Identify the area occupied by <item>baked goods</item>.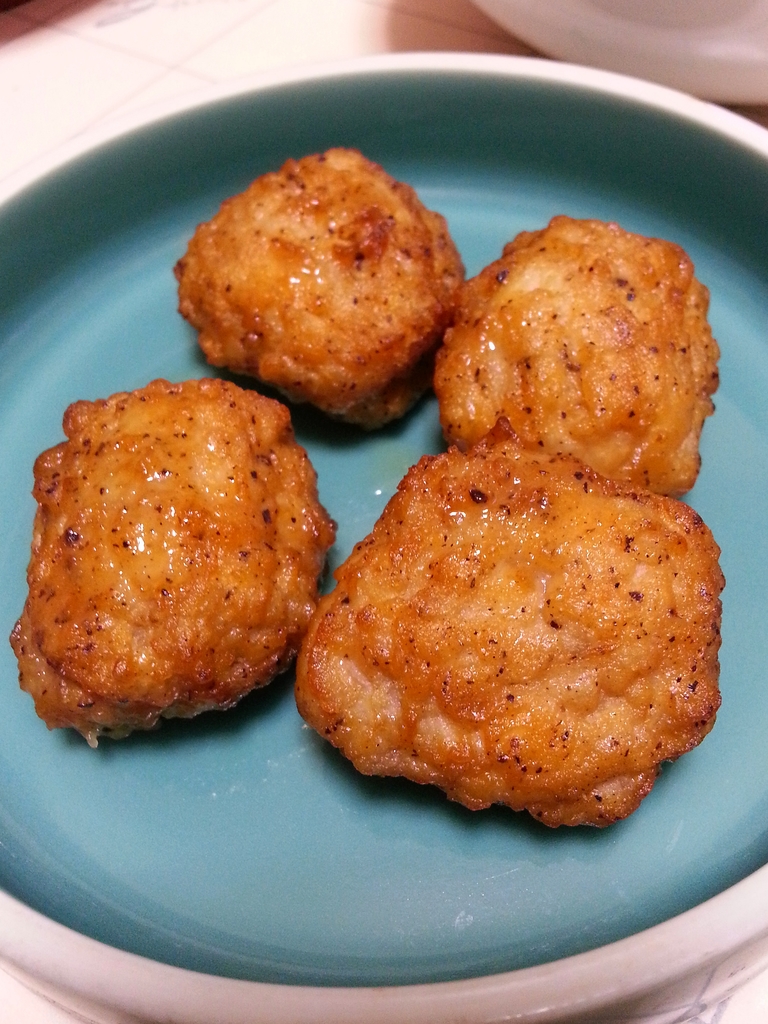
Area: 7,376,336,743.
